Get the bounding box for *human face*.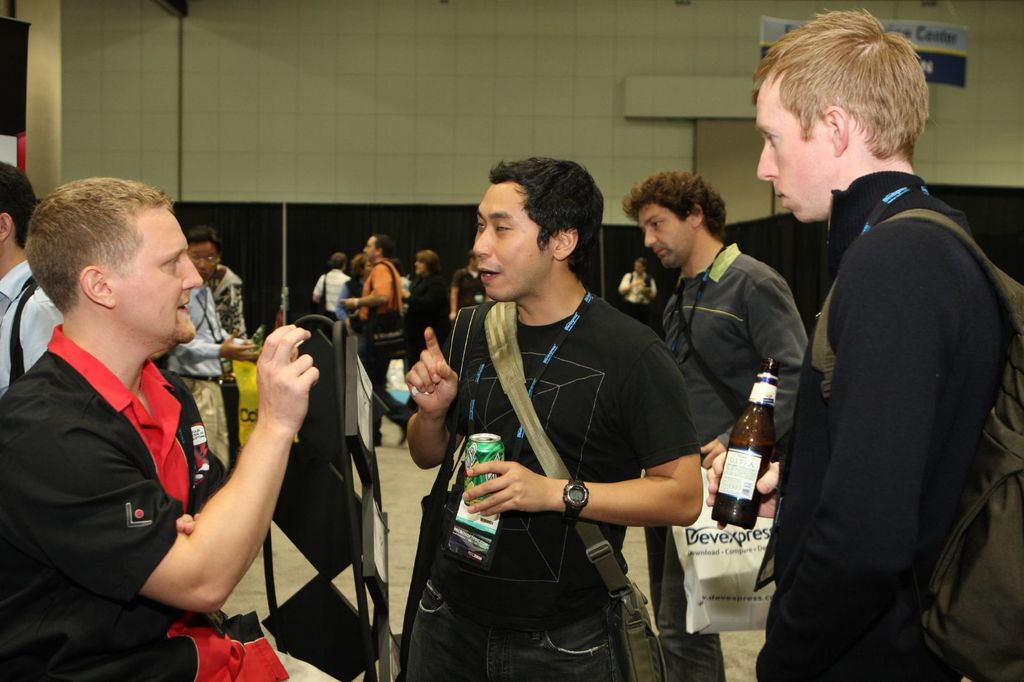
<region>412, 258, 426, 275</region>.
